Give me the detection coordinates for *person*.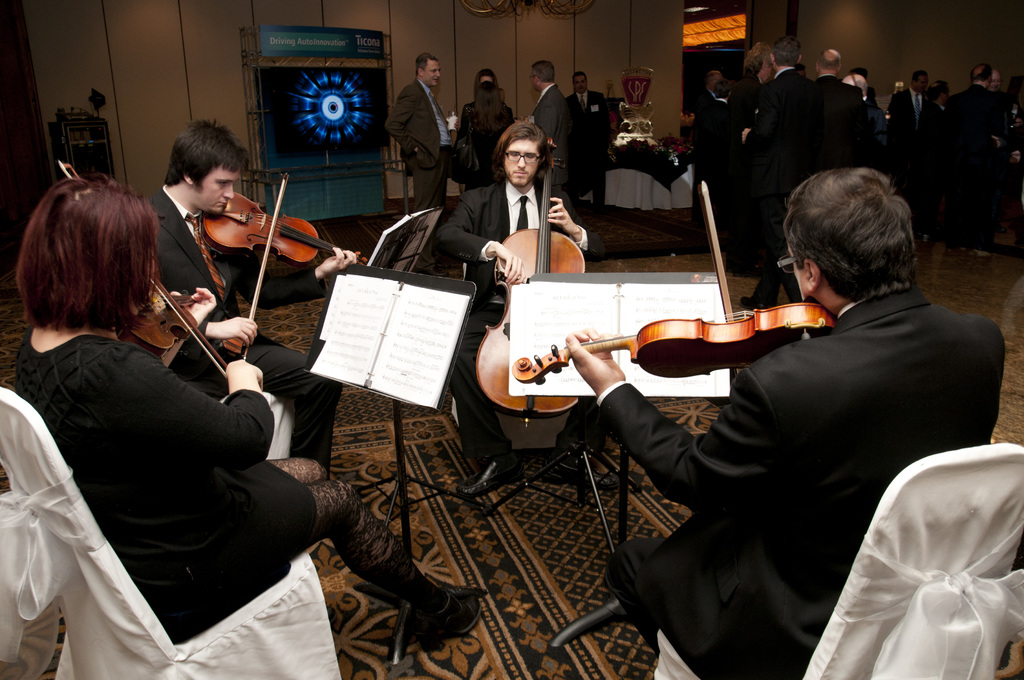
rect(132, 124, 365, 476).
